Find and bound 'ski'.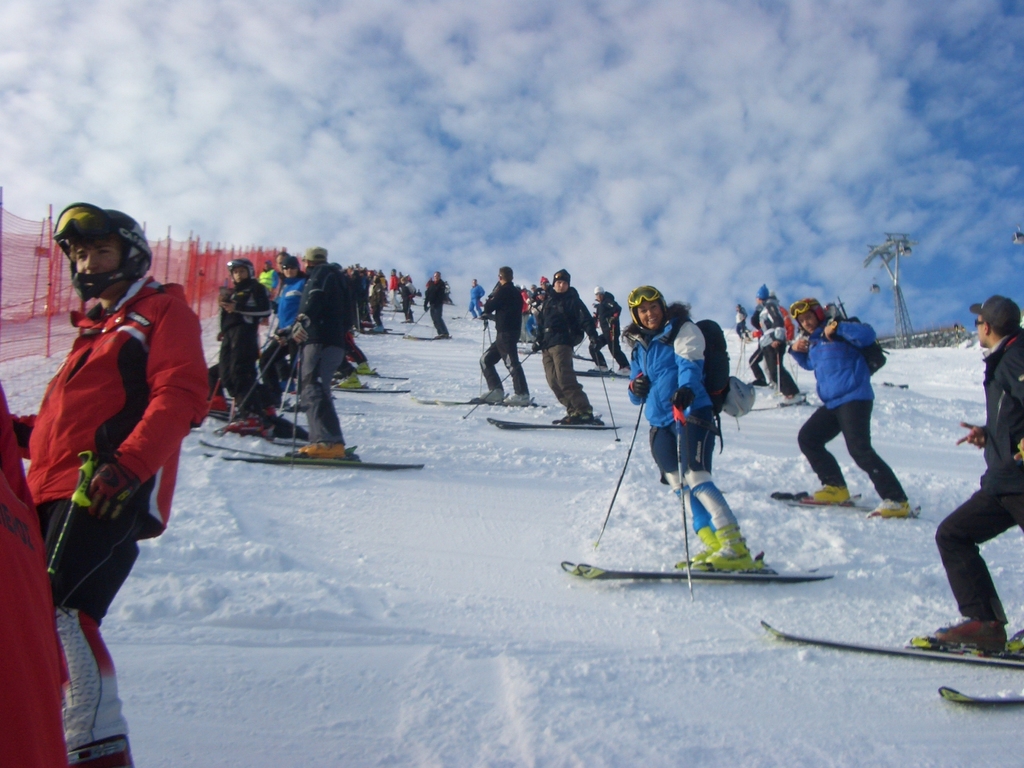
Bound: x1=569, y1=557, x2=847, y2=592.
